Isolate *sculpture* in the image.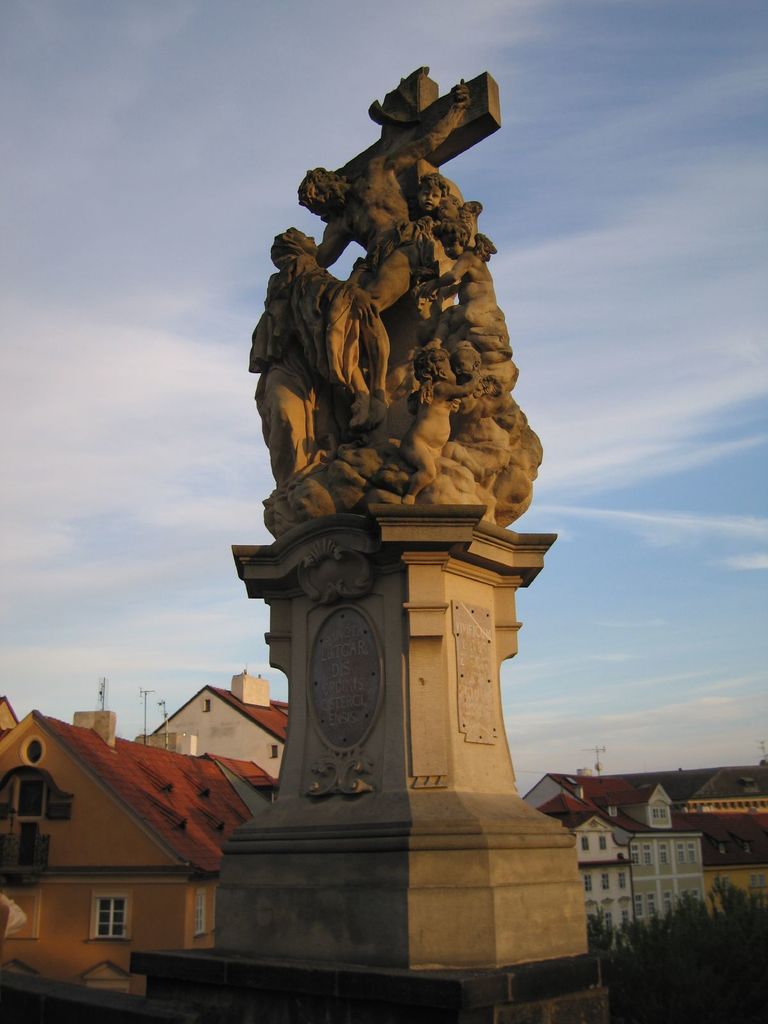
Isolated region: bbox=(242, 89, 559, 602).
